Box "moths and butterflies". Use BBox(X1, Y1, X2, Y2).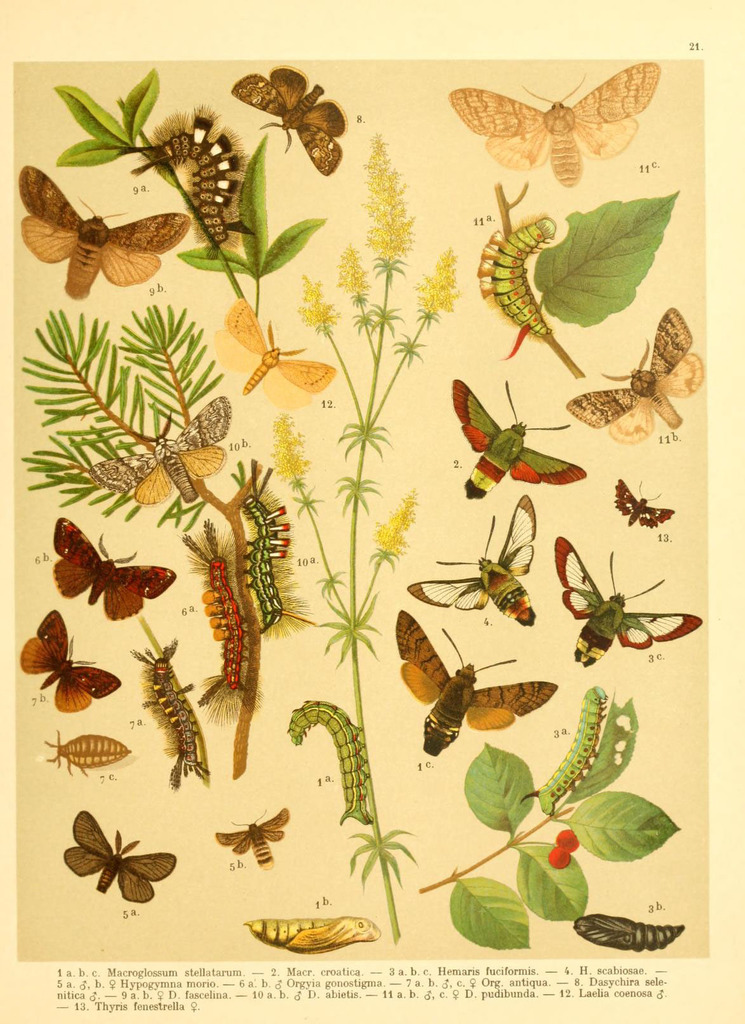
BBox(61, 804, 182, 909).
